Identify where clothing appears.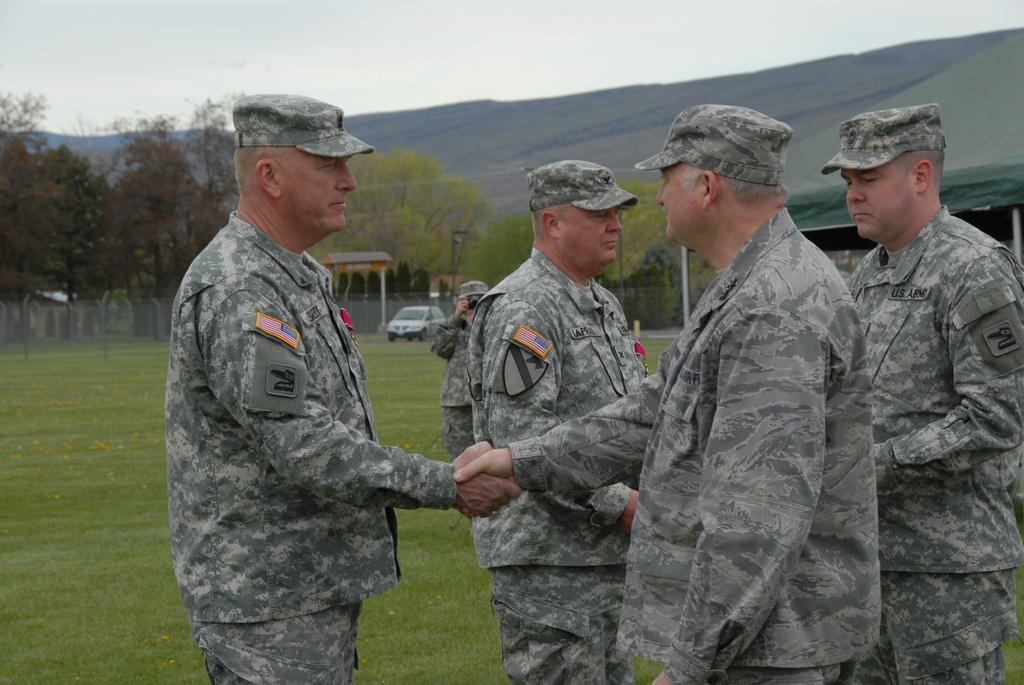
Appears at (left=154, top=192, right=465, bottom=645).
